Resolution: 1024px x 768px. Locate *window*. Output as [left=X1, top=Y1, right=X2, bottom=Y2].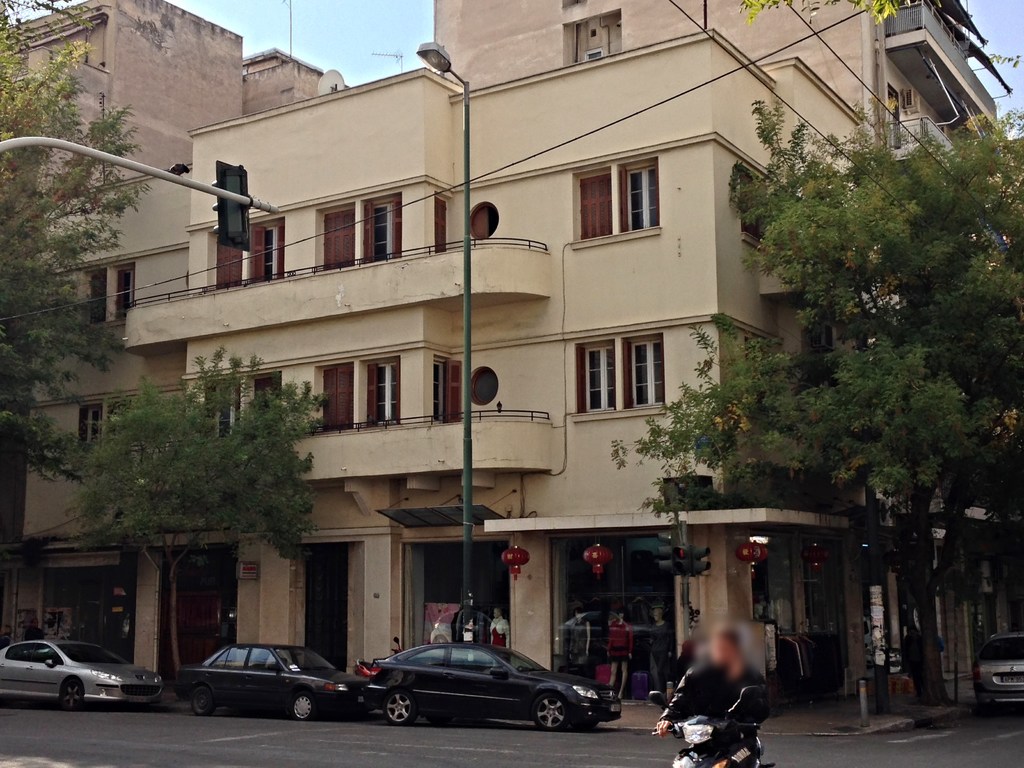
[left=746, top=337, right=769, bottom=413].
